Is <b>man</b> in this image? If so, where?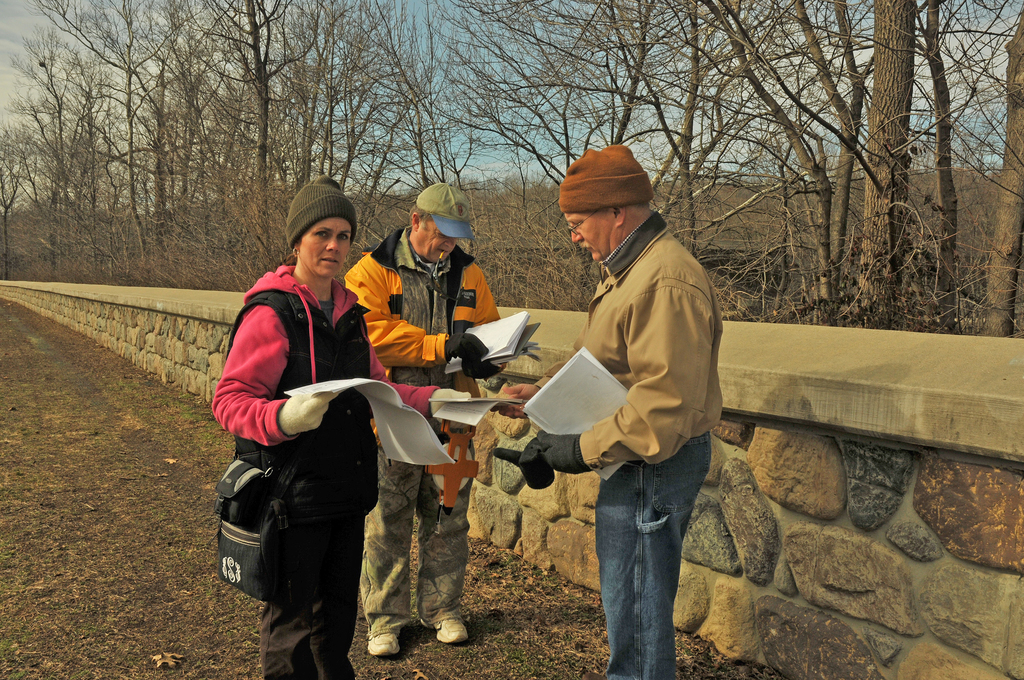
Yes, at pyautogui.locateOnScreen(338, 180, 498, 658).
